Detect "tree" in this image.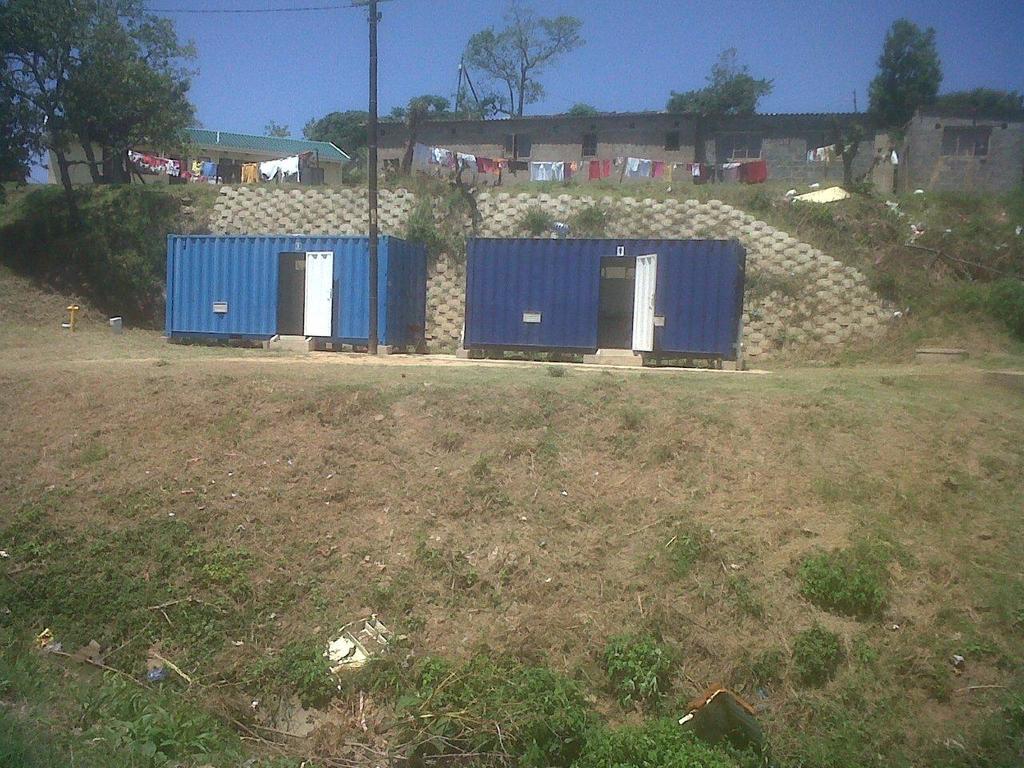
Detection: {"left": 300, "top": 108, "right": 374, "bottom": 158}.
